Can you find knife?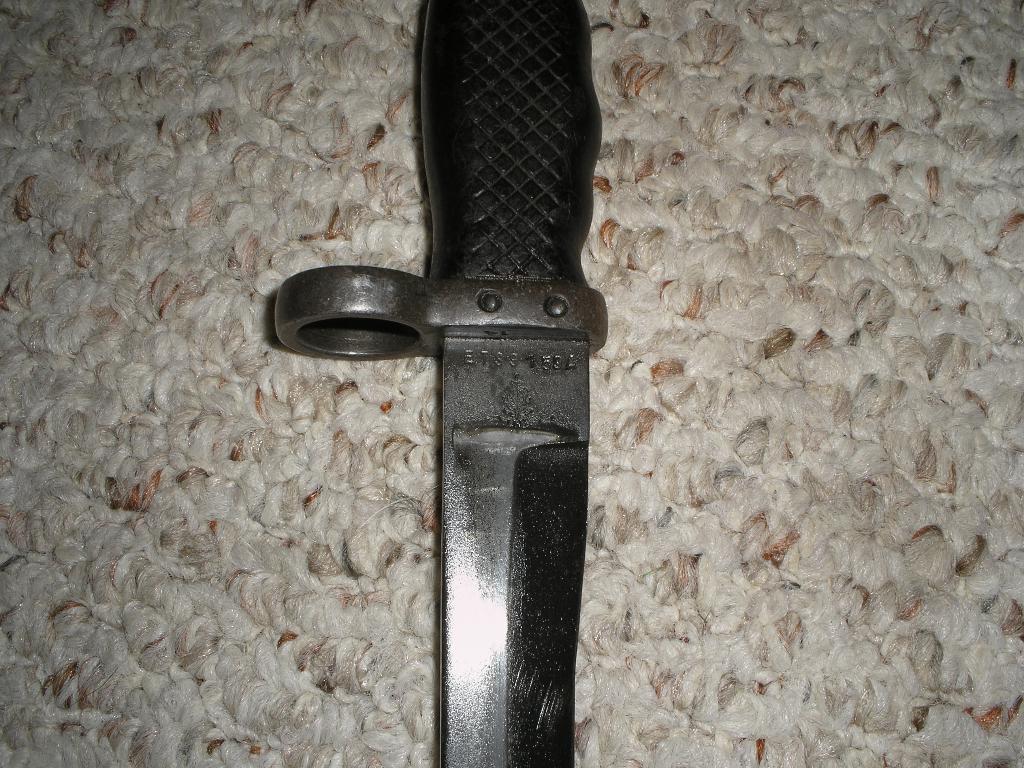
Yes, bounding box: 276, 3, 609, 767.
